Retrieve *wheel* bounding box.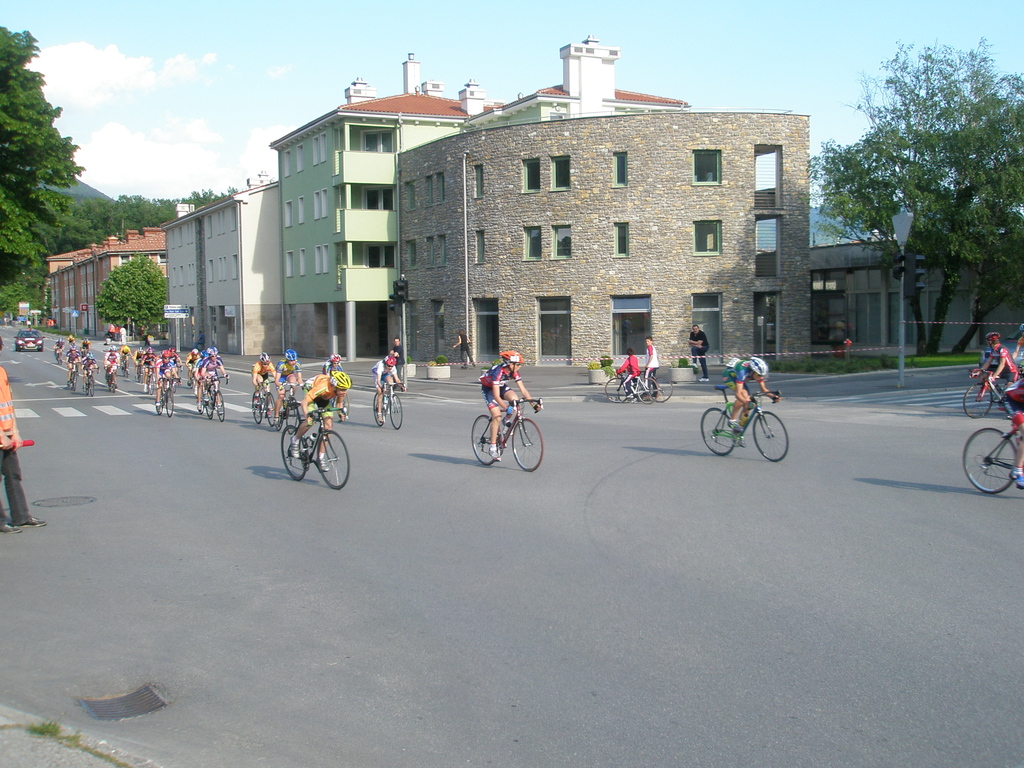
Bounding box: crop(700, 404, 737, 455).
